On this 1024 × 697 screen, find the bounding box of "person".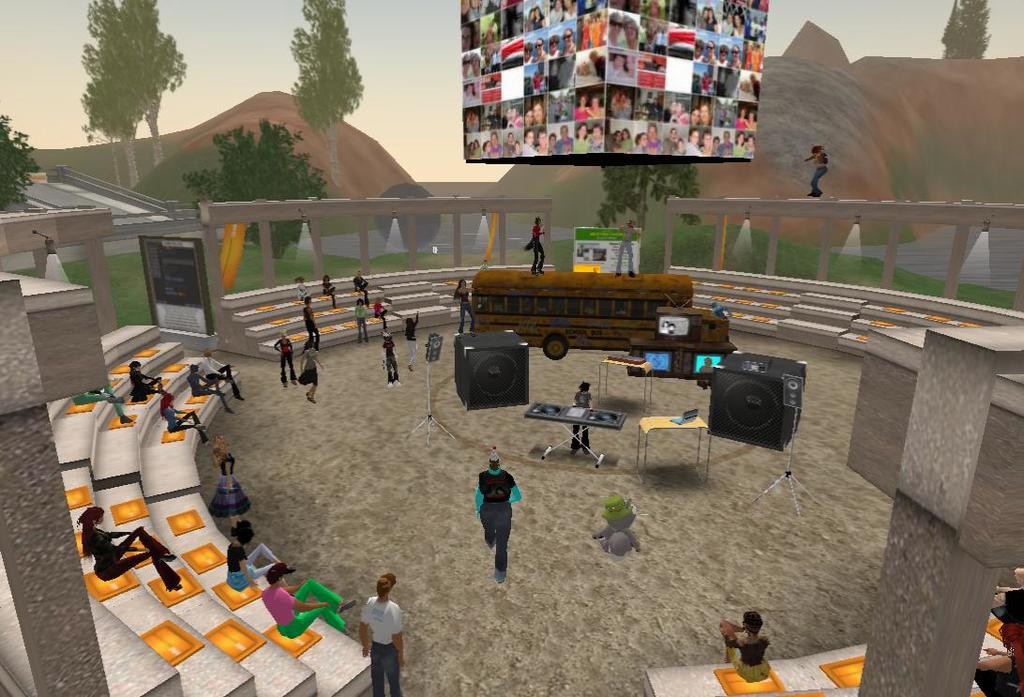
Bounding box: bbox(733, 11, 744, 36).
